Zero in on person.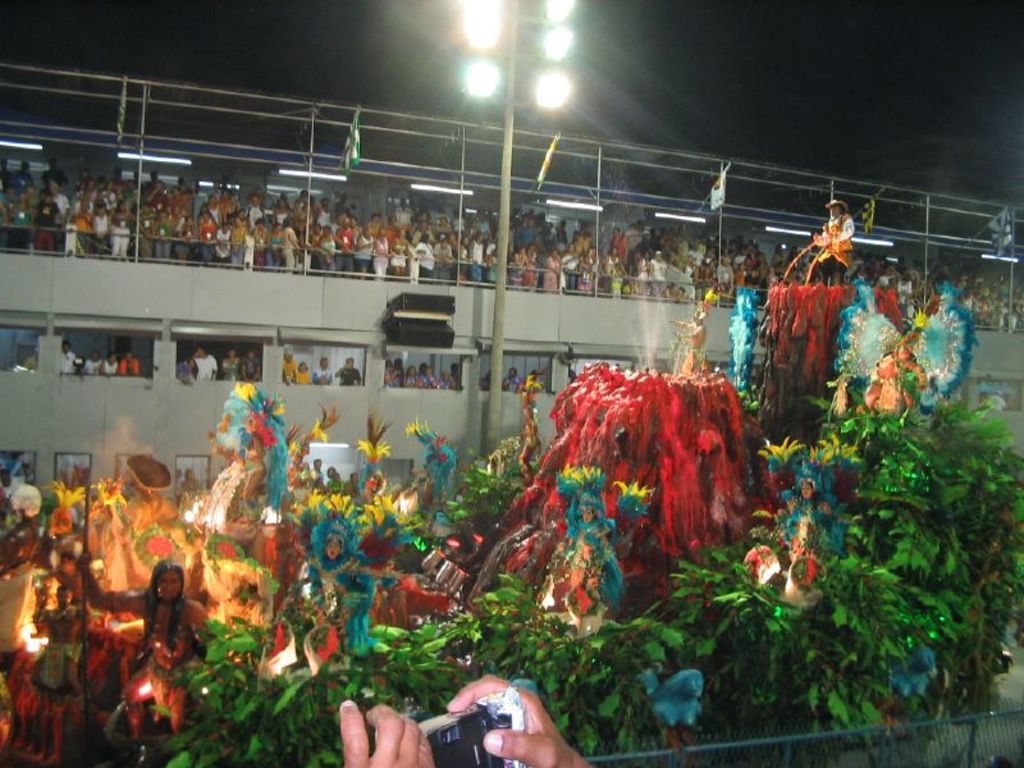
Zeroed in: x1=316, y1=355, x2=338, y2=384.
